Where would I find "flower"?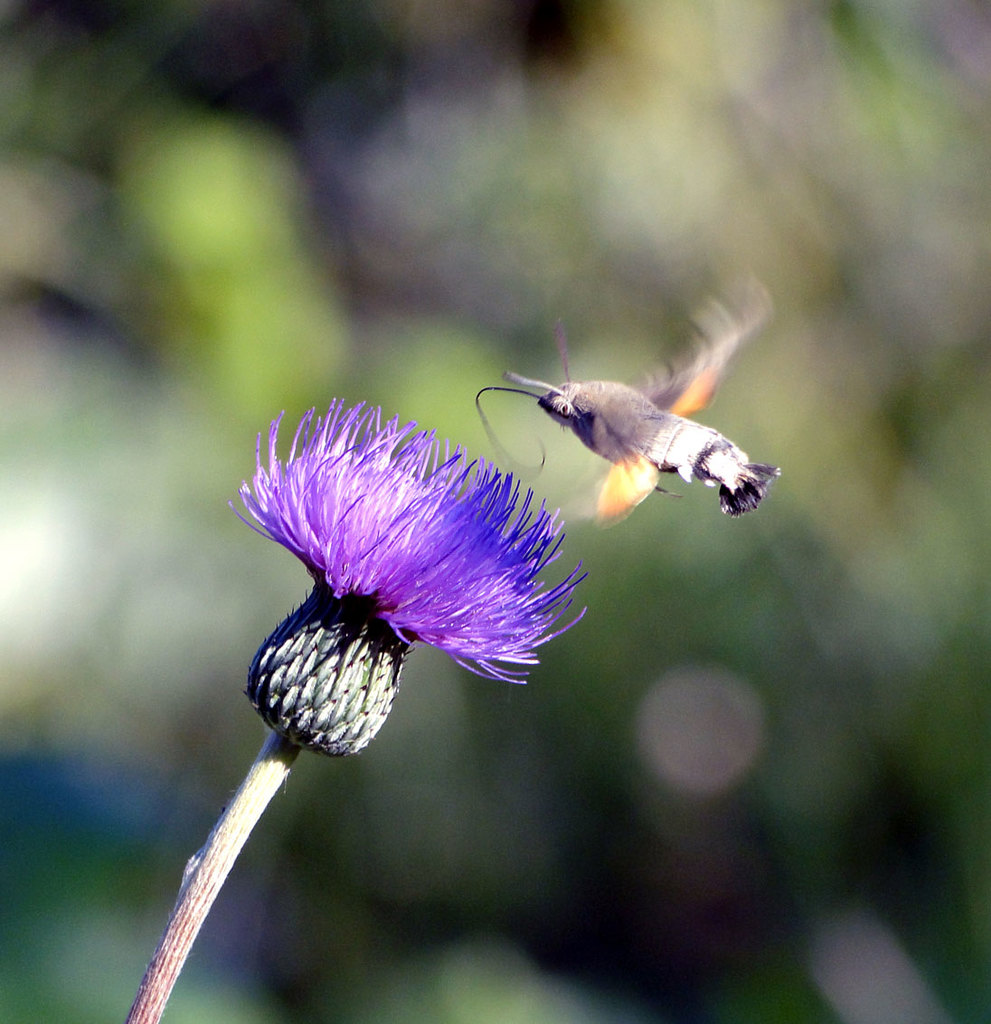
At (236, 392, 594, 756).
